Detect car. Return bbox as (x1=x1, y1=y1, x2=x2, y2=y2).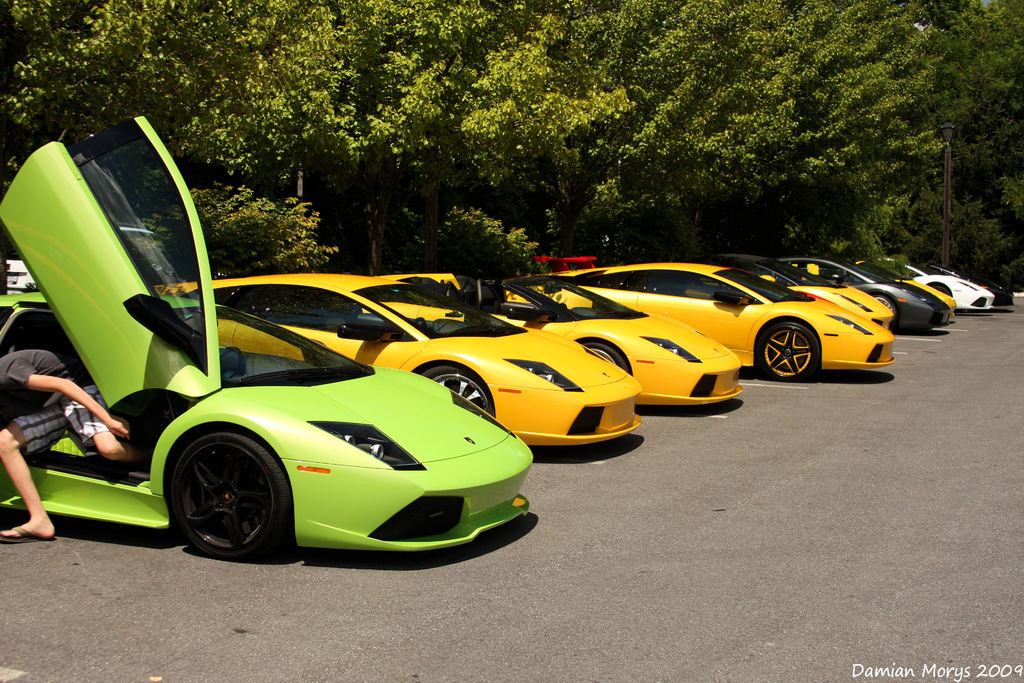
(x1=908, y1=261, x2=991, y2=309).
